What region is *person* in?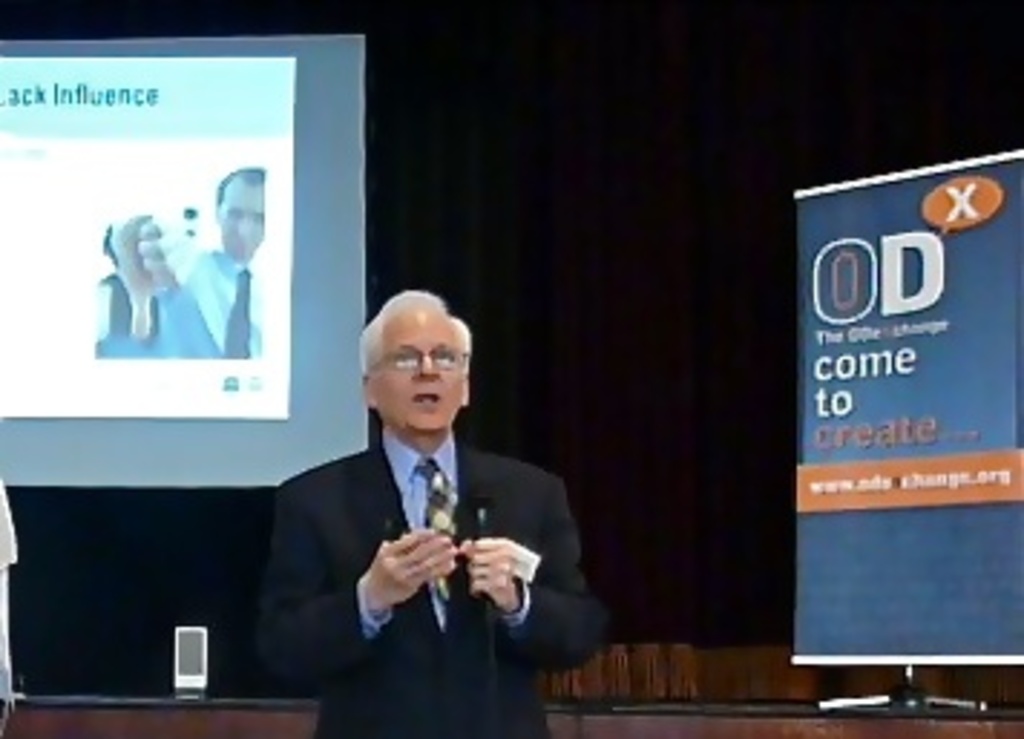
<bbox>175, 173, 262, 357</bbox>.
